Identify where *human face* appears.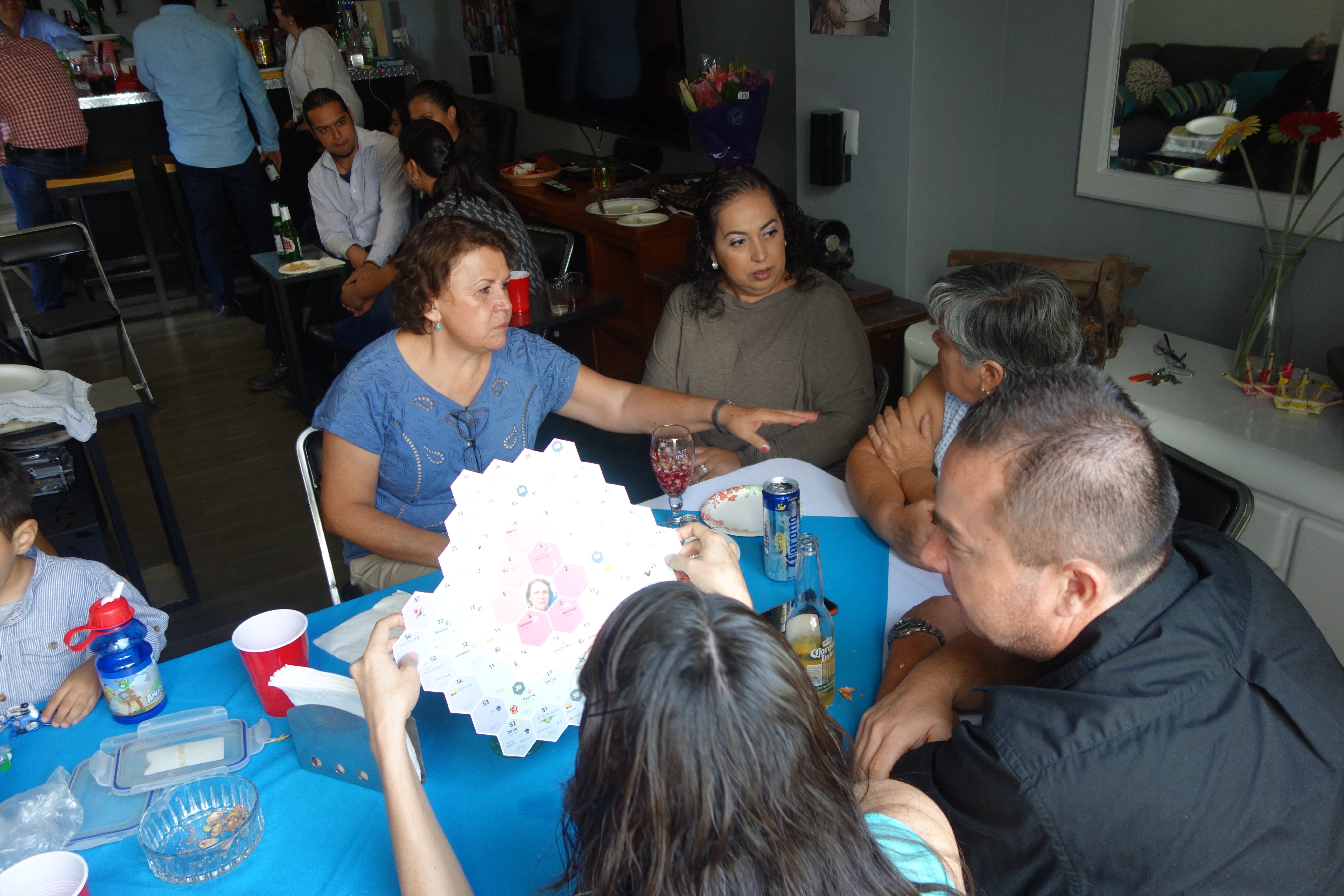
Appears at 226:108:260:161.
